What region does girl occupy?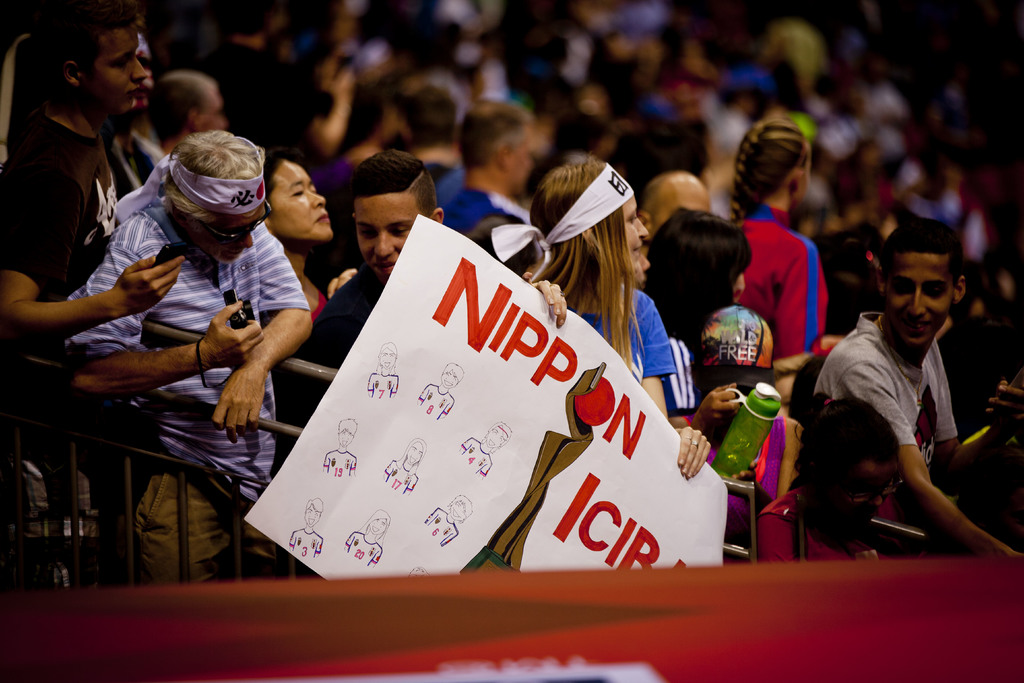
bbox=[722, 119, 828, 413].
